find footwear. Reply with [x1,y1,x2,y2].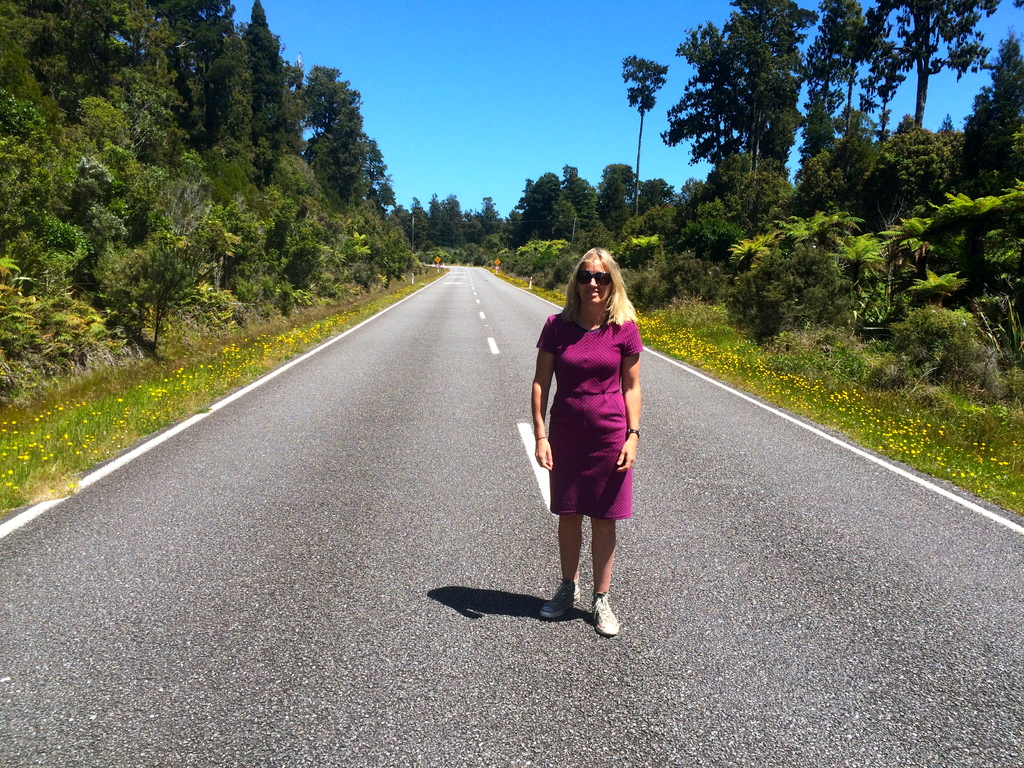
[586,595,616,635].
